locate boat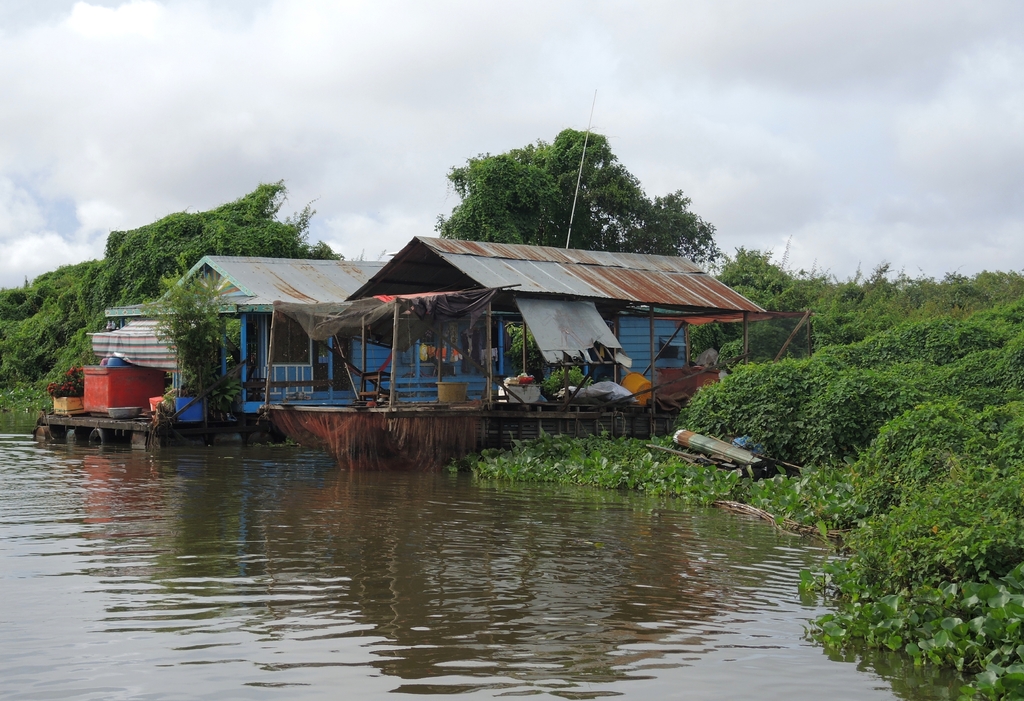
bbox=[268, 124, 806, 470]
